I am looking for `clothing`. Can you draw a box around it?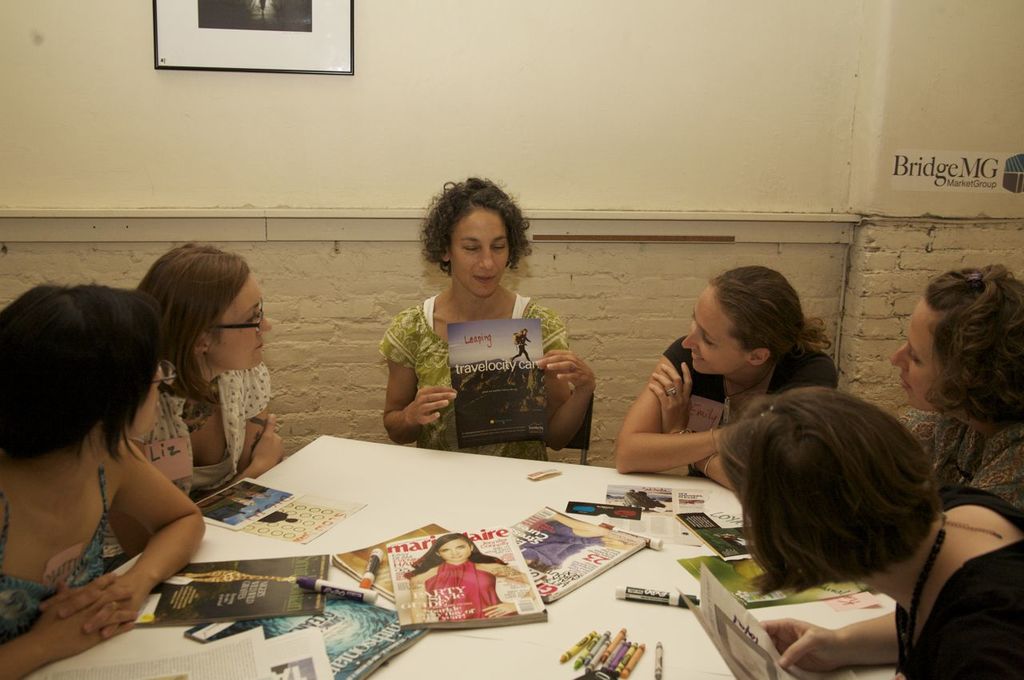
Sure, the bounding box is region(661, 334, 836, 478).
